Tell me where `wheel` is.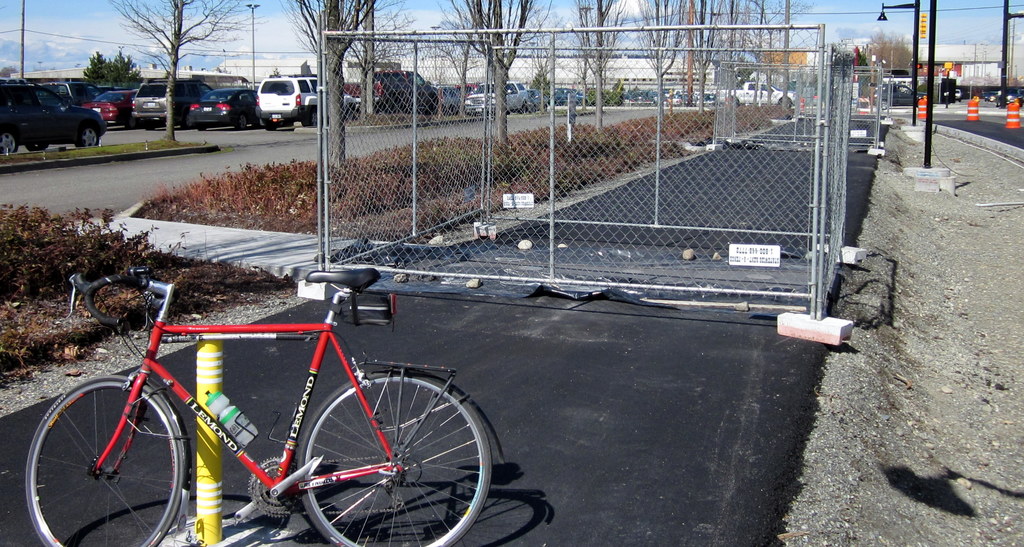
`wheel` is at BBox(22, 371, 187, 546).
